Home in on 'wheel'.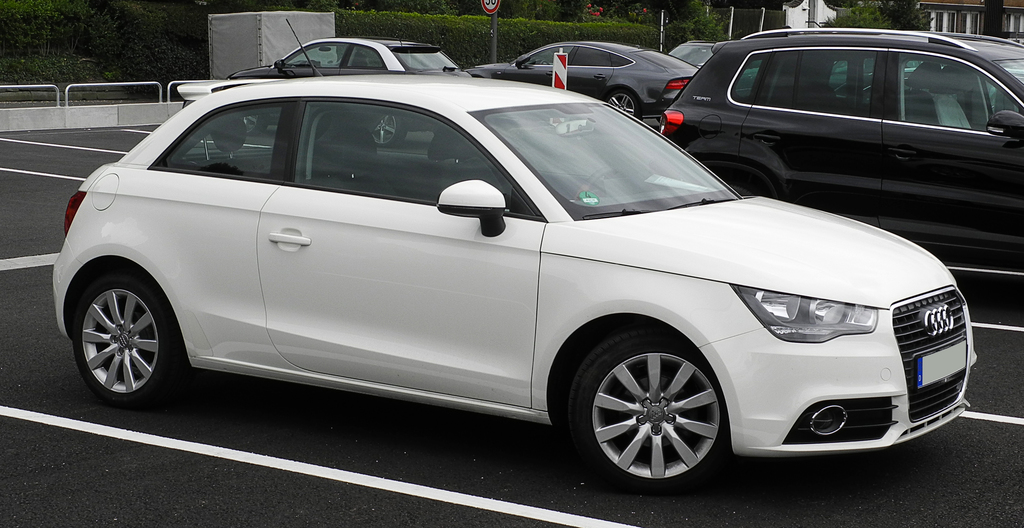
Homed in at 375,112,406,148.
